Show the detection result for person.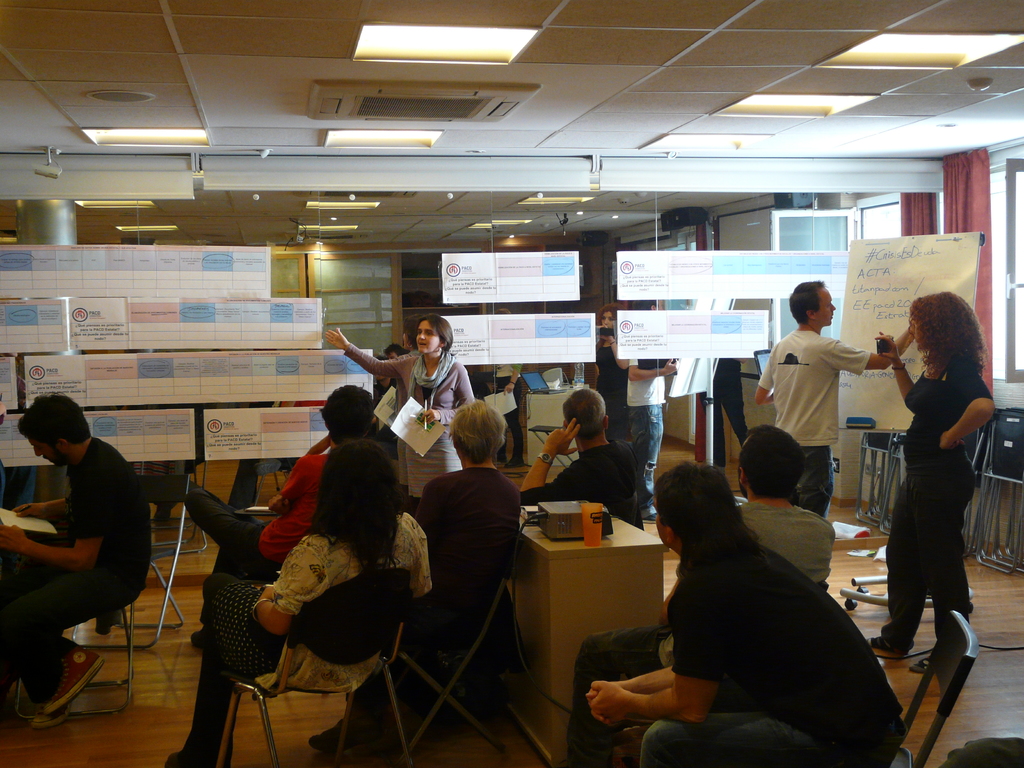
crop(319, 315, 476, 509).
